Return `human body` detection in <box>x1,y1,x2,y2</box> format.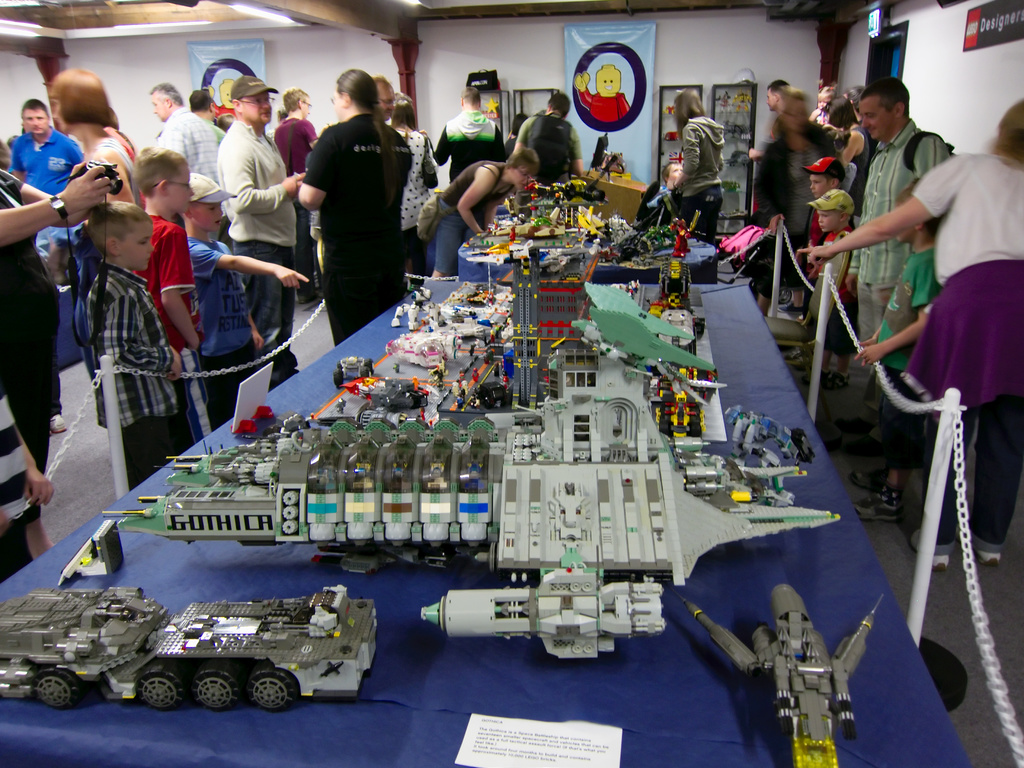
<box>435,147,536,276</box>.
